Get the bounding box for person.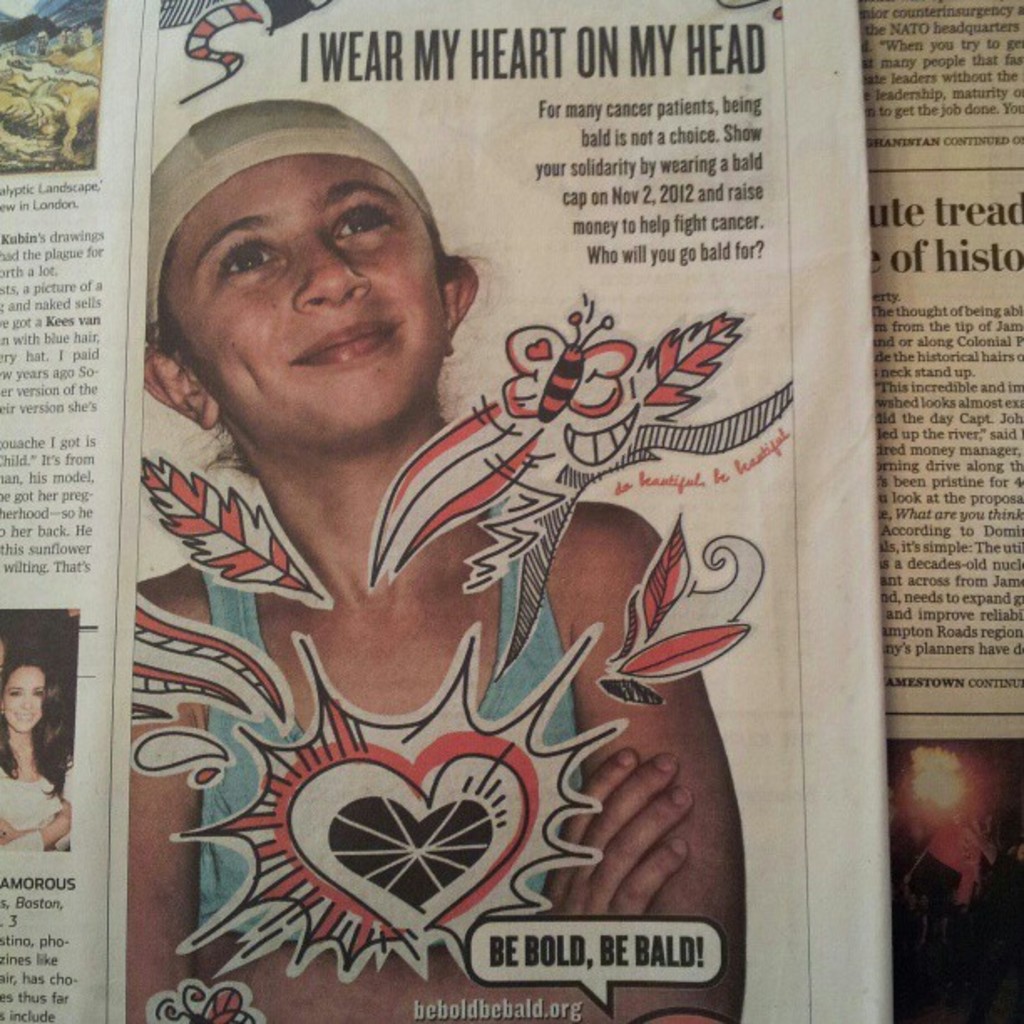
(left=0, top=646, right=70, bottom=853).
